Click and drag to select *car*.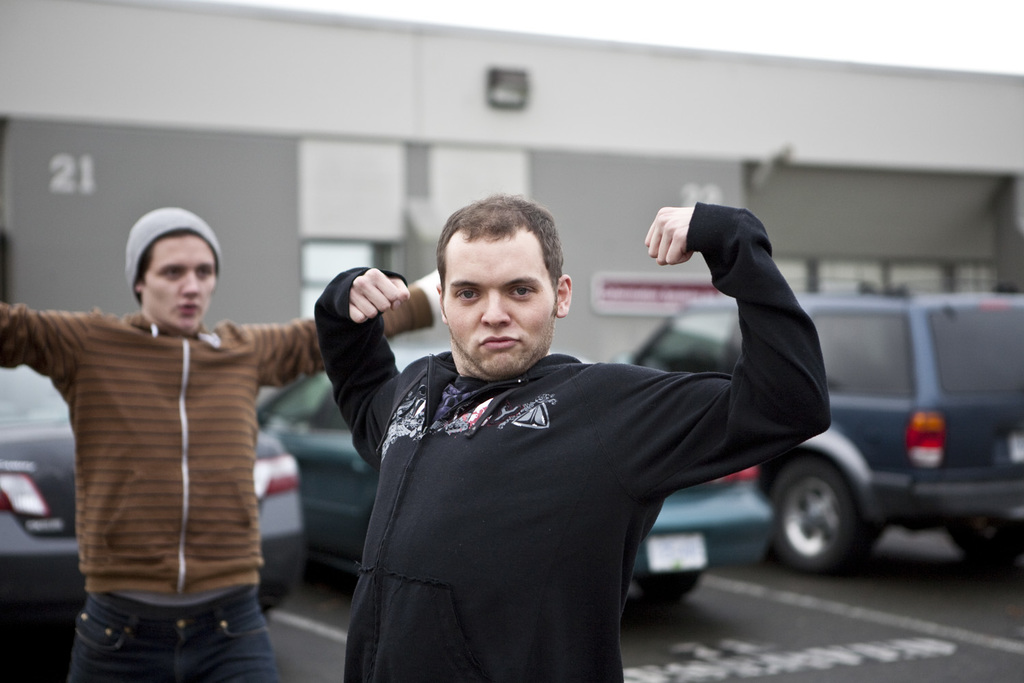
Selection: x1=0, y1=363, x2=307, y2=623.
